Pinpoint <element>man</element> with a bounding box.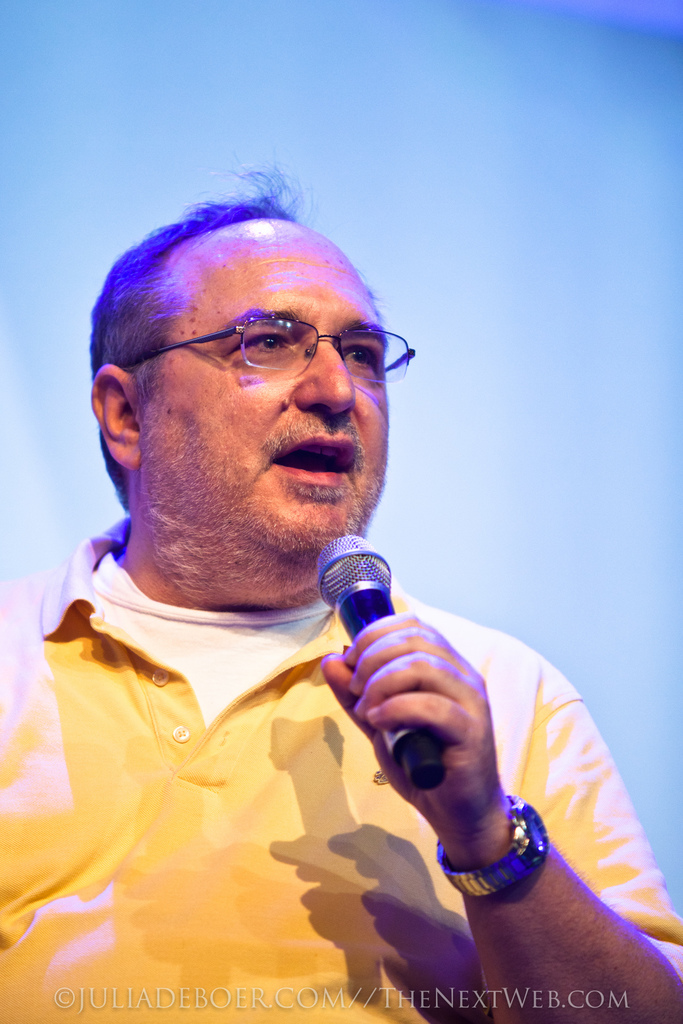
(0,164,682,1023).
